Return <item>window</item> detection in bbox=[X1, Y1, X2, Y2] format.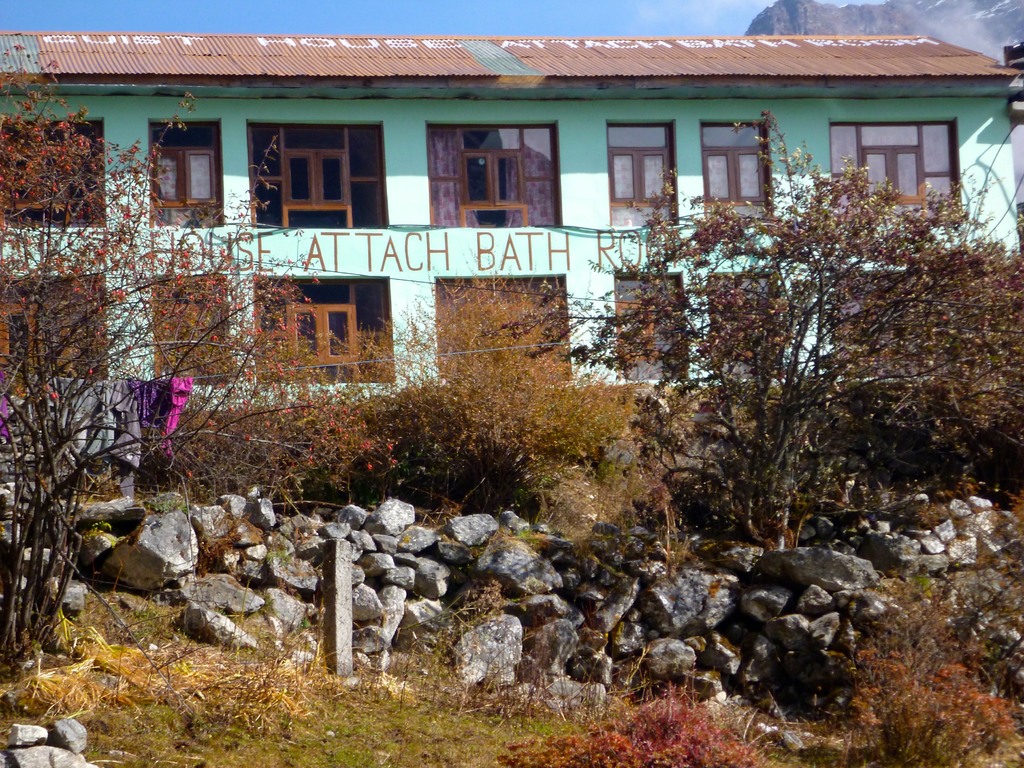
bbox=[0, 264, 117, 389].
